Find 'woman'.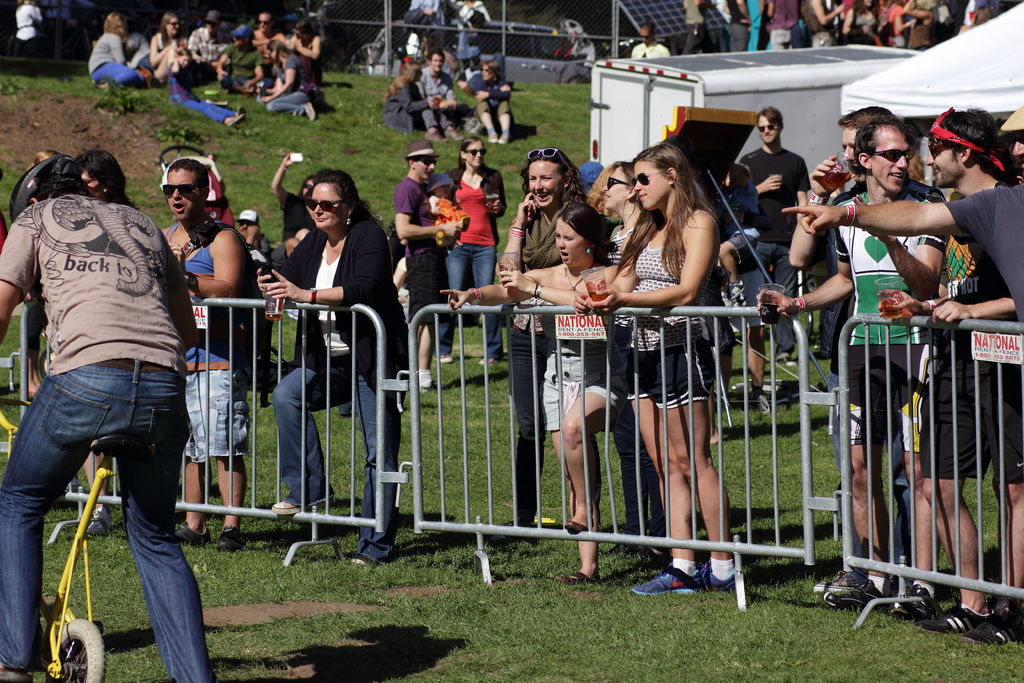
left=262, top=42, right=313, bottom=128.
